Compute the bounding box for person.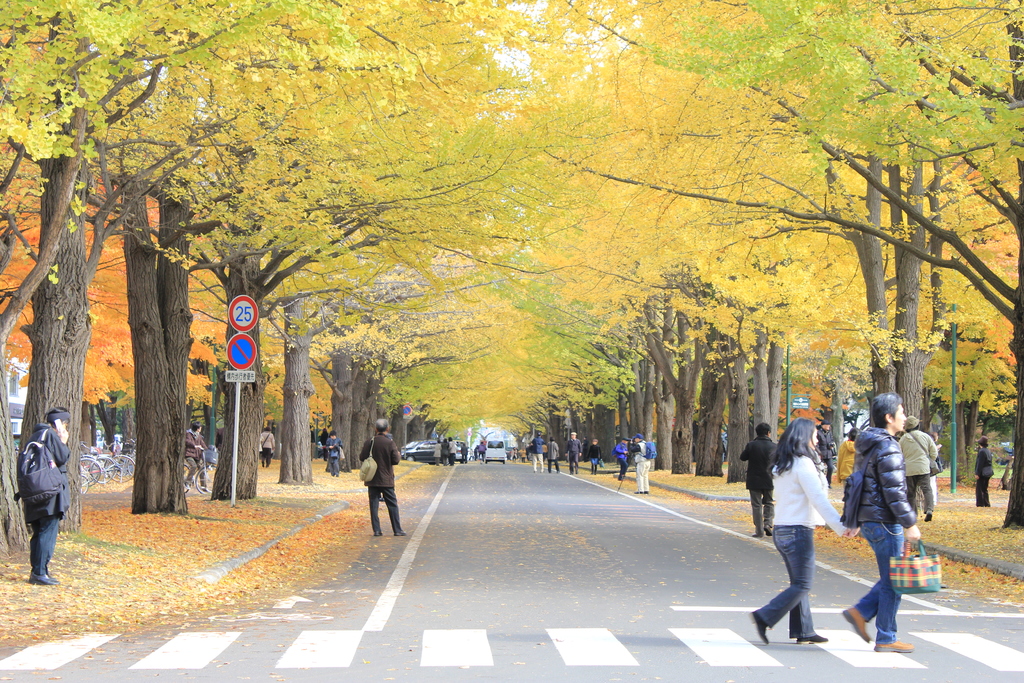
[254,420,269,472].
